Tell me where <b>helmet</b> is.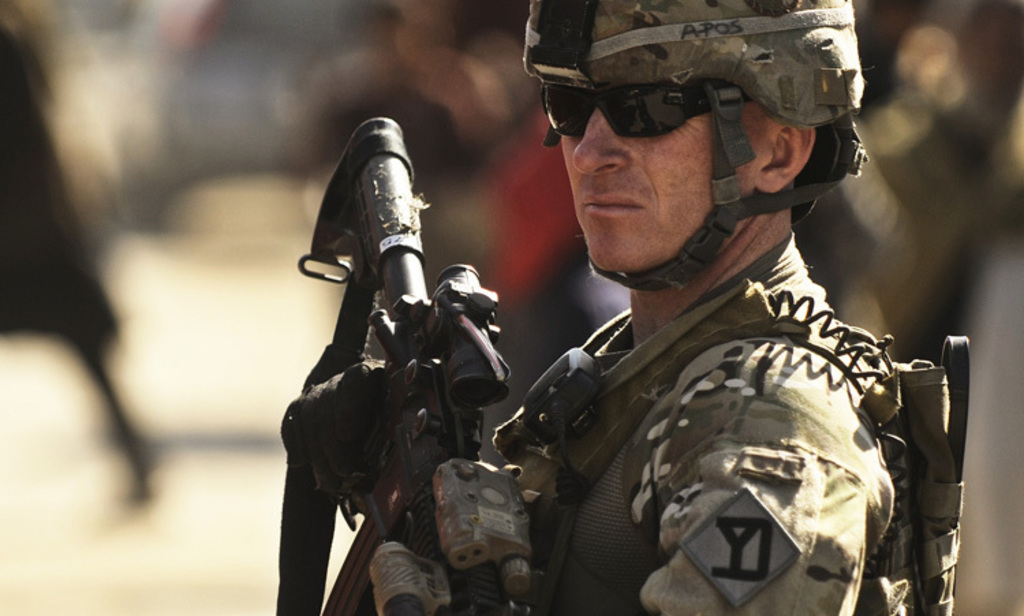
<b>helmet</b> is at <box>543,3,872,272</box>.
